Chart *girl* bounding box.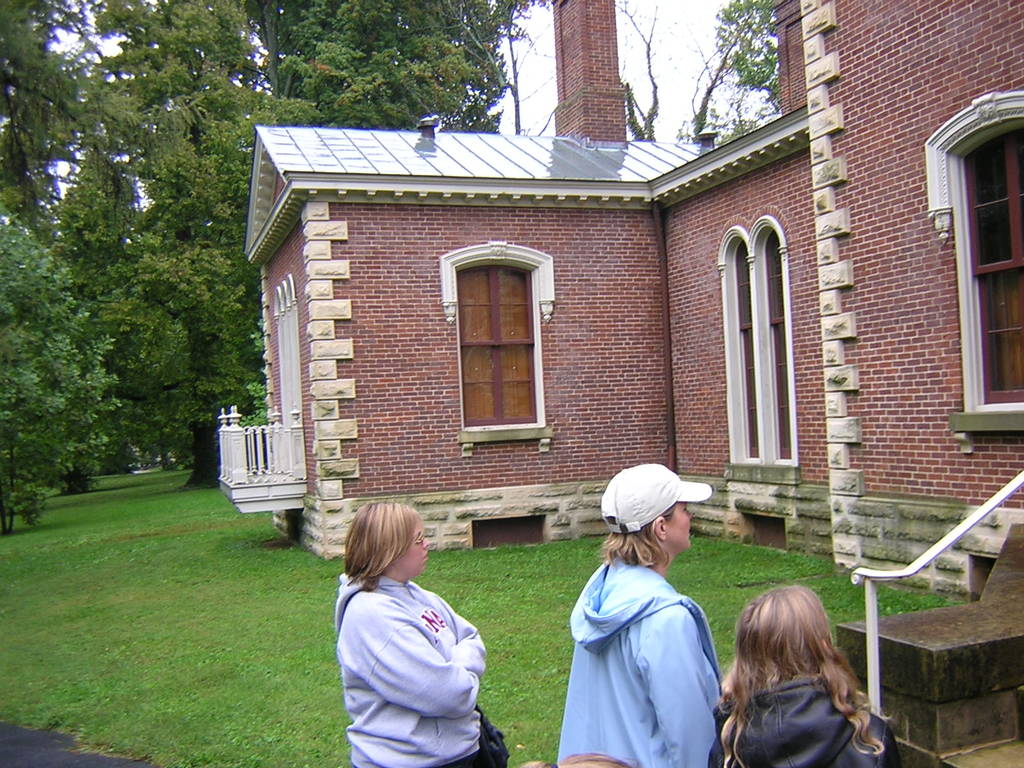
Charted: 701/584/891/767.
